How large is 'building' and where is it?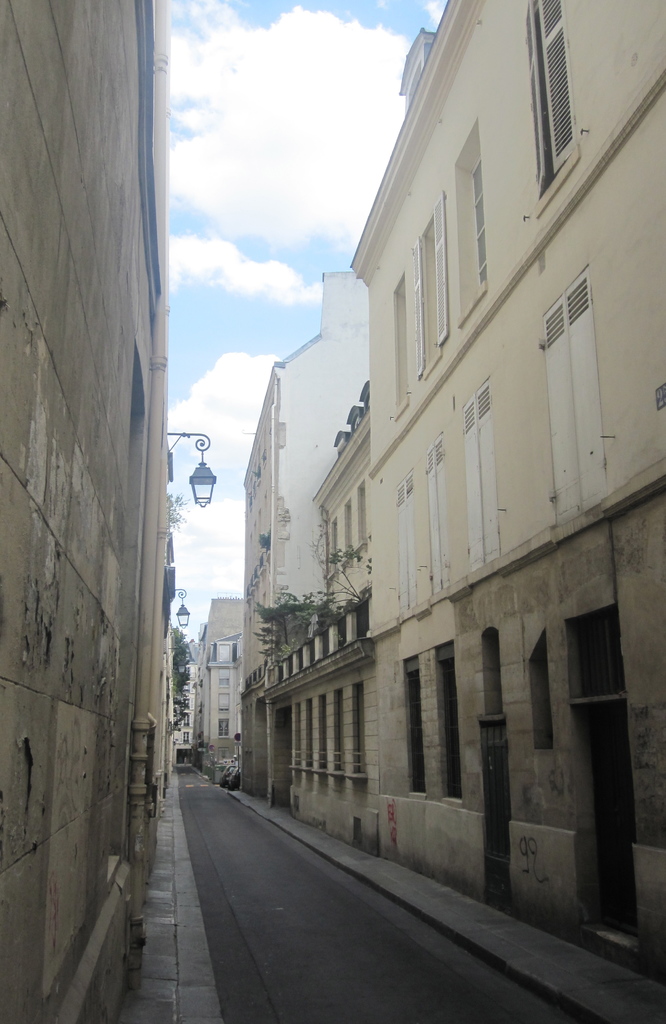
Bounding box: pyautogui.locateOnScreen(197, 594, 256, 764).
